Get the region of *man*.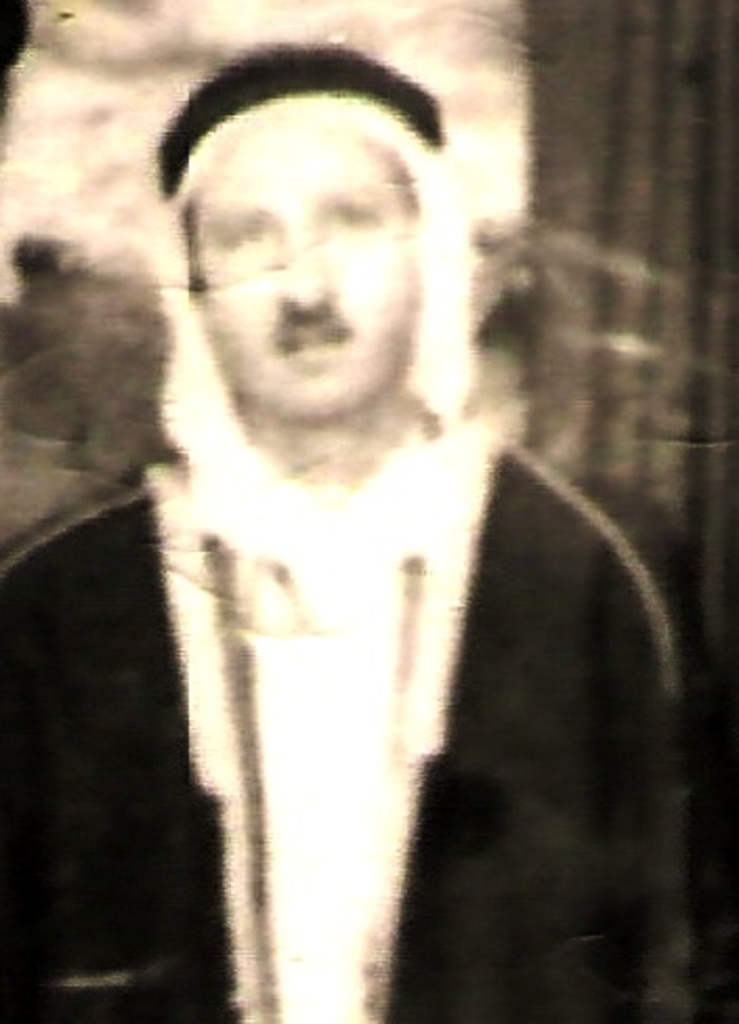
{"x1": 0, "y1": 42, "x2": 716, "y2": 1022}.
